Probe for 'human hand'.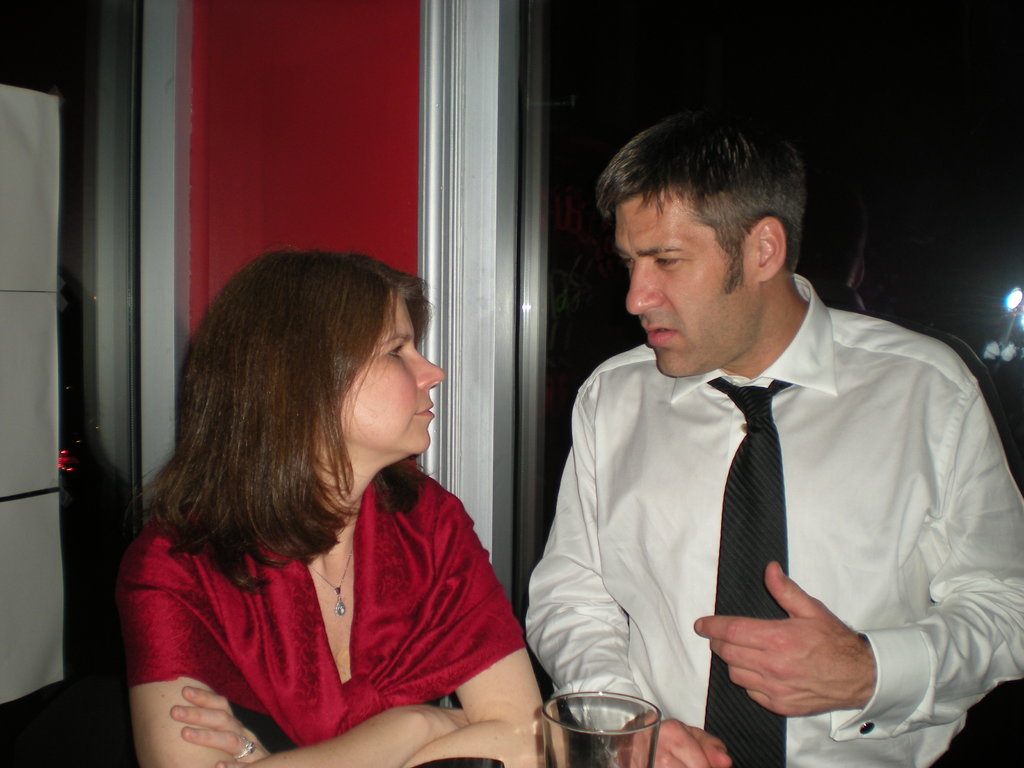
Probe result: <region>398, 707, 471, 744</region>.
